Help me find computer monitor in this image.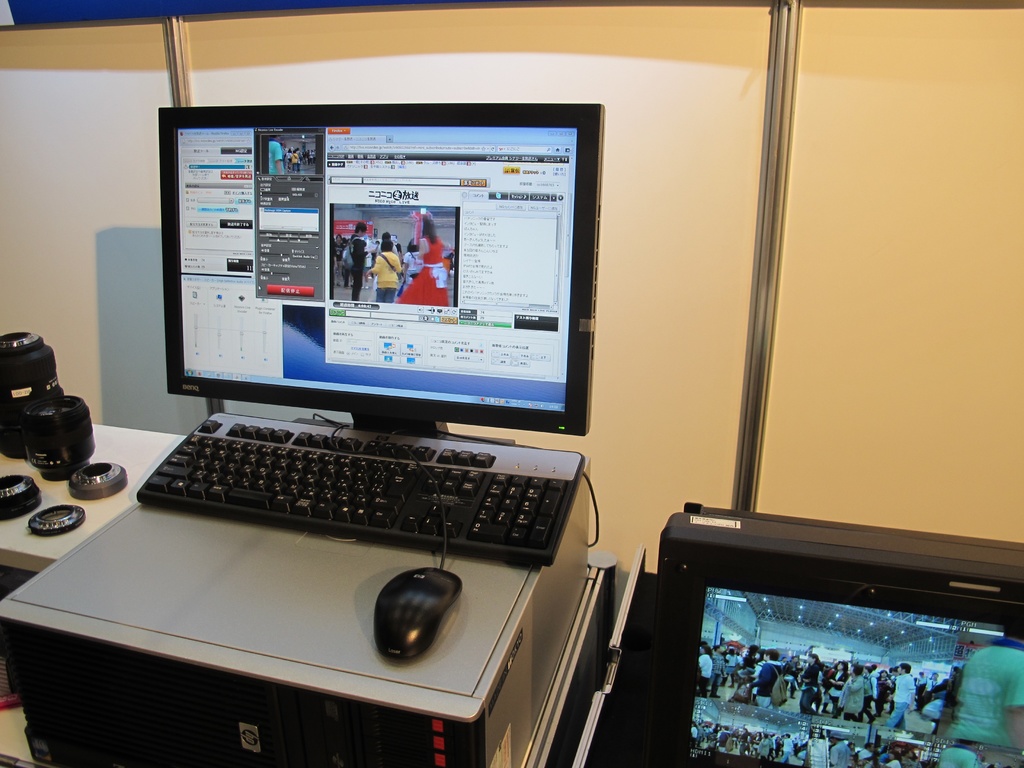
Found it: {"x1": 154, "y1": 95, "x2": 601, "y2": 440}.
